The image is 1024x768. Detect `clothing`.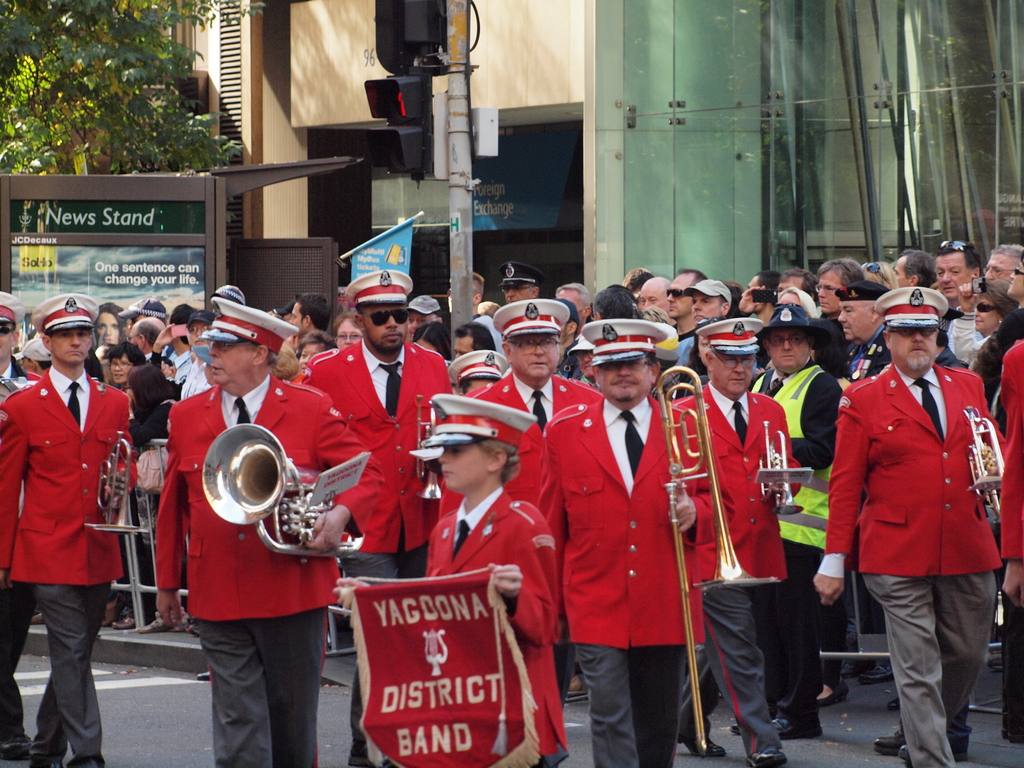
Detection: bbox=[942, 302, 967, 321].
